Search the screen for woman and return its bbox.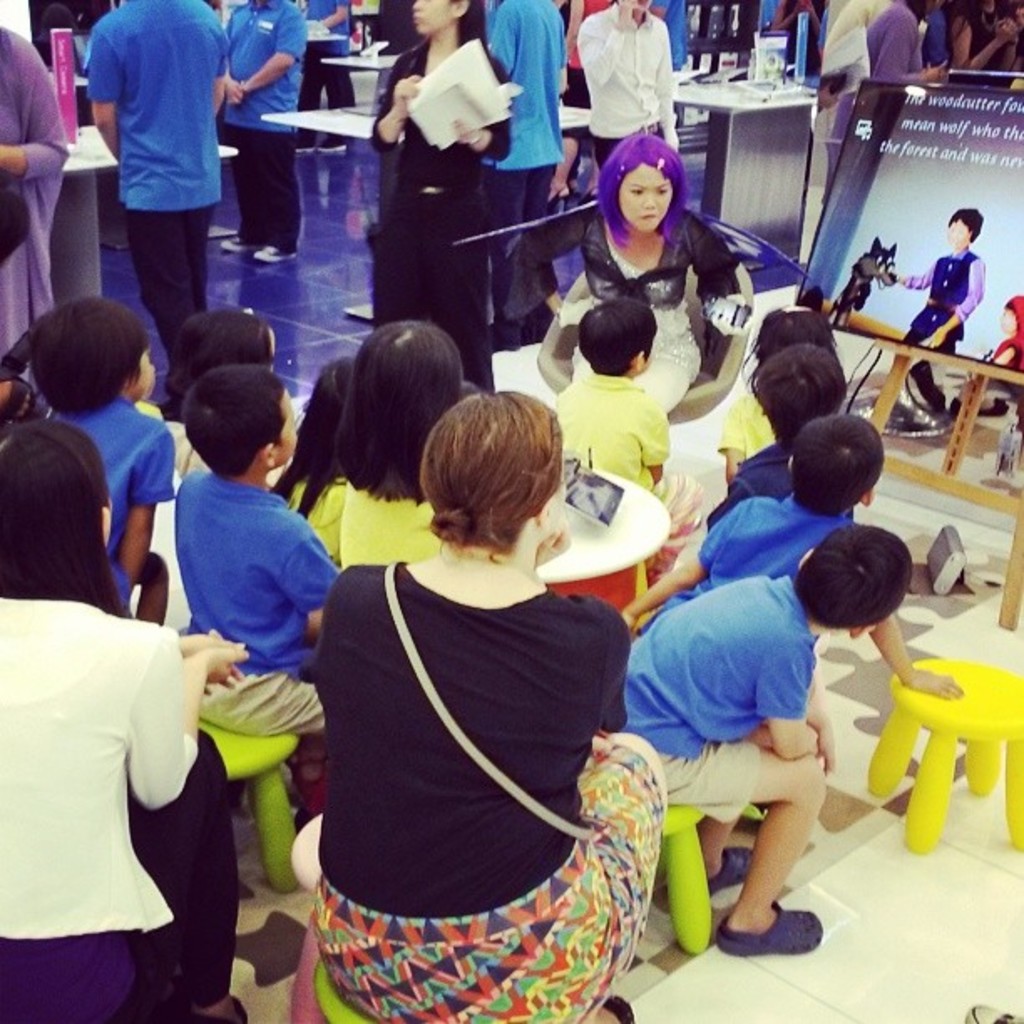
Found: [300,325,674,1023].
